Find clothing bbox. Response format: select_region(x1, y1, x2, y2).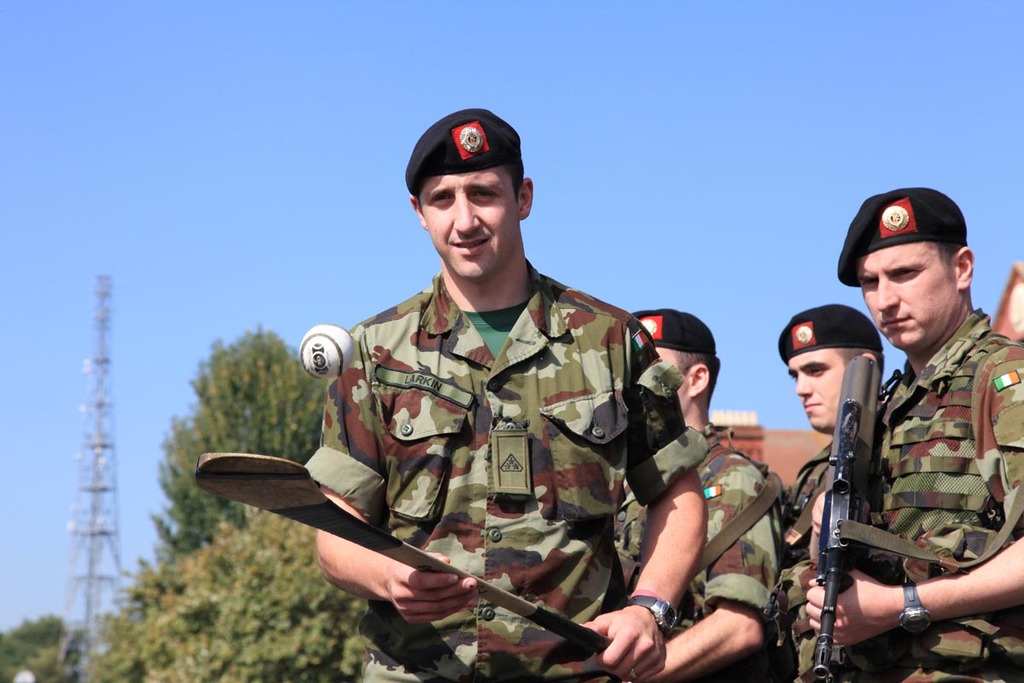
select_region(851, 310, 1023, 682).
